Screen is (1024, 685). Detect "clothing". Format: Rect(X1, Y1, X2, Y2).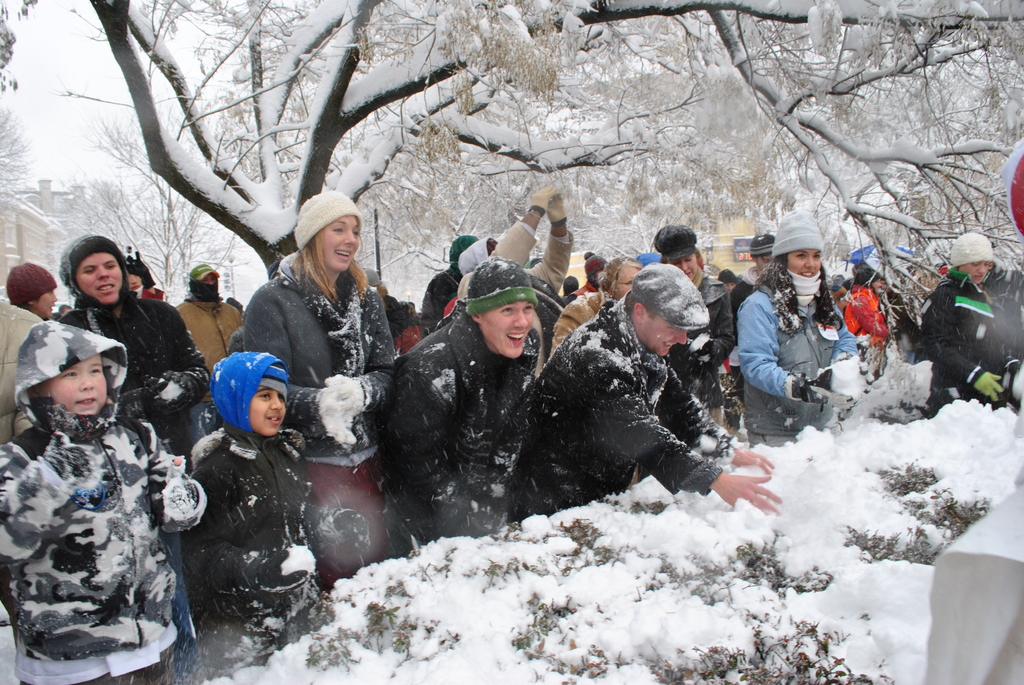
Rect(925, 268, 1020, 417).
